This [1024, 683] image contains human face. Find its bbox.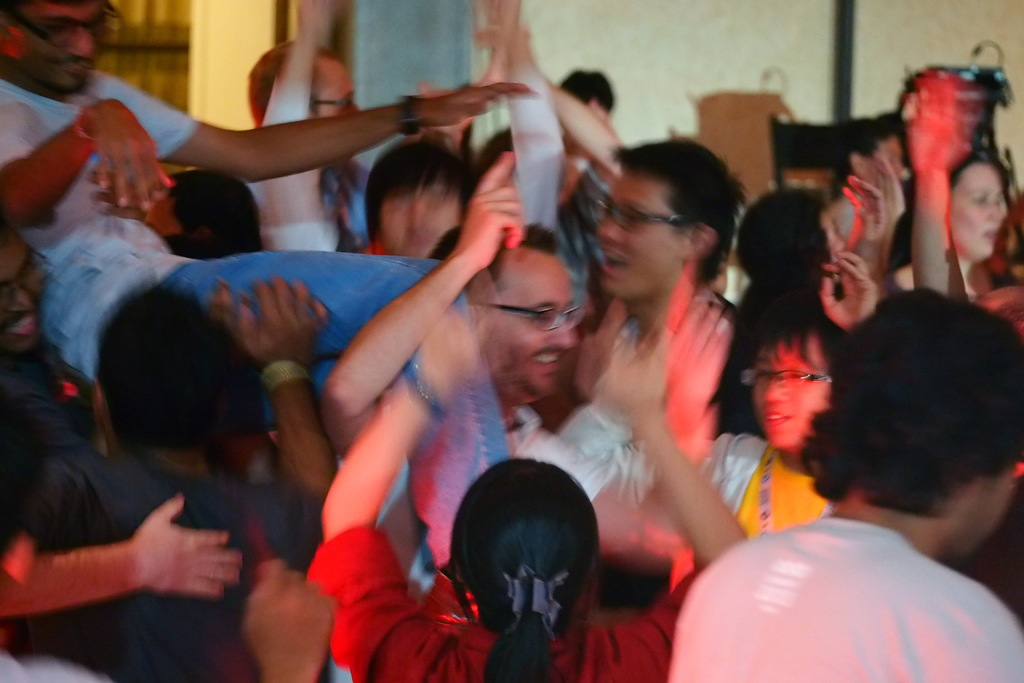
bbox=[7, 0, 116, 101].
